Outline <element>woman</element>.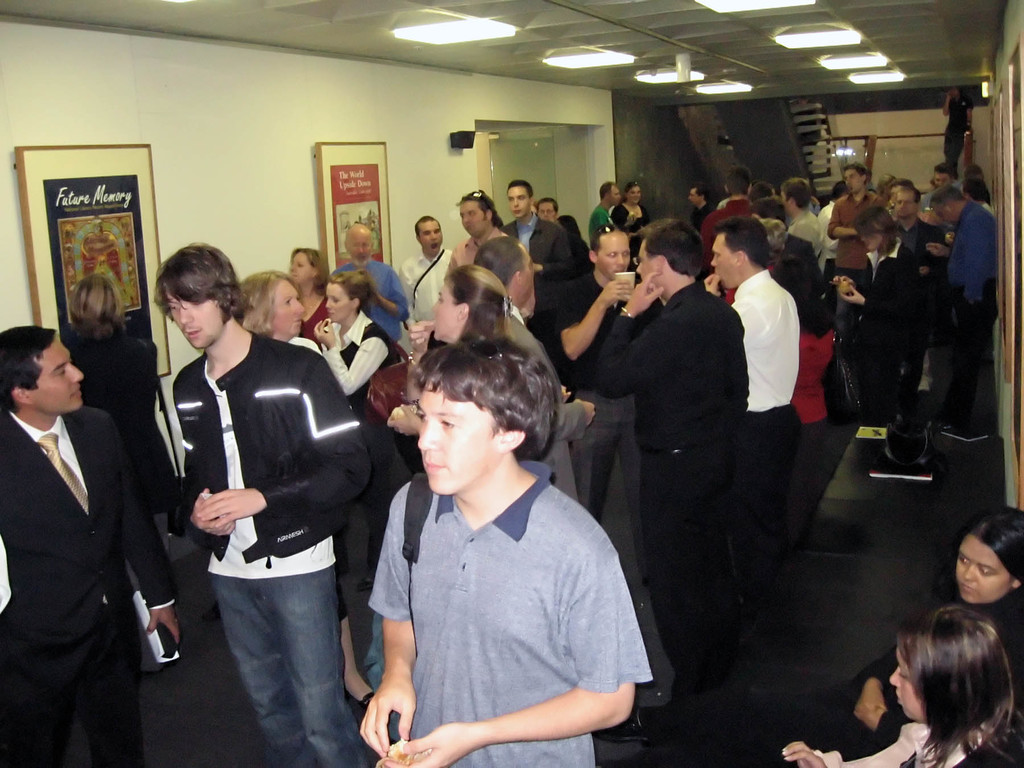
Outline: box(836, 203, 934, 417).
